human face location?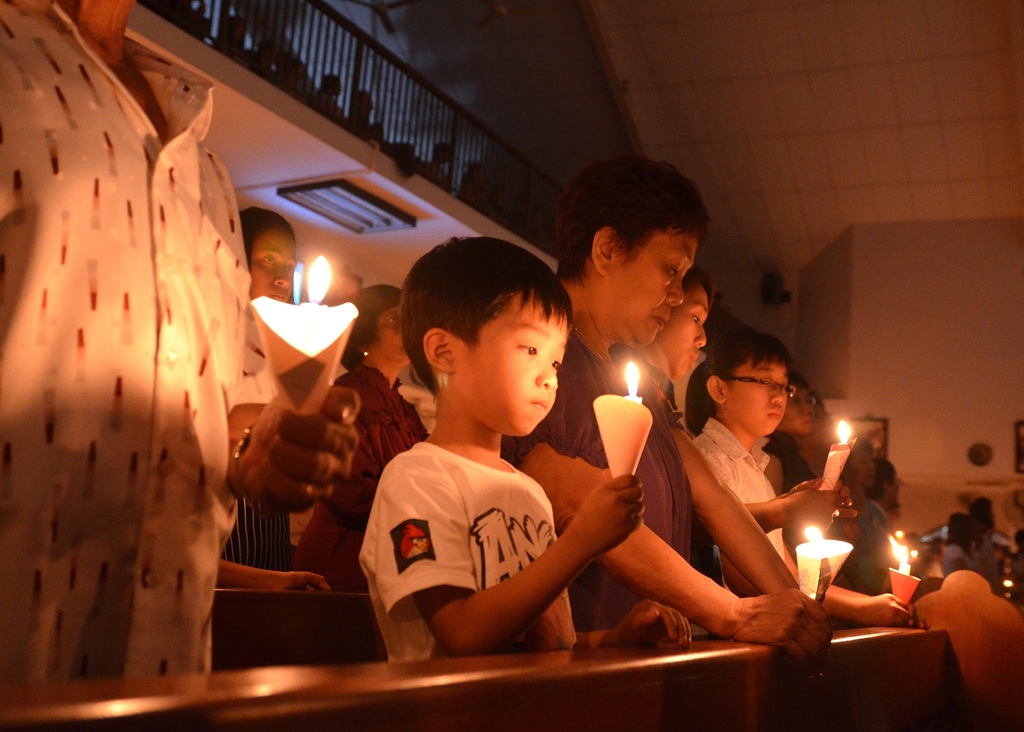
<bbox>250, 224, 298, 303</bbox>
